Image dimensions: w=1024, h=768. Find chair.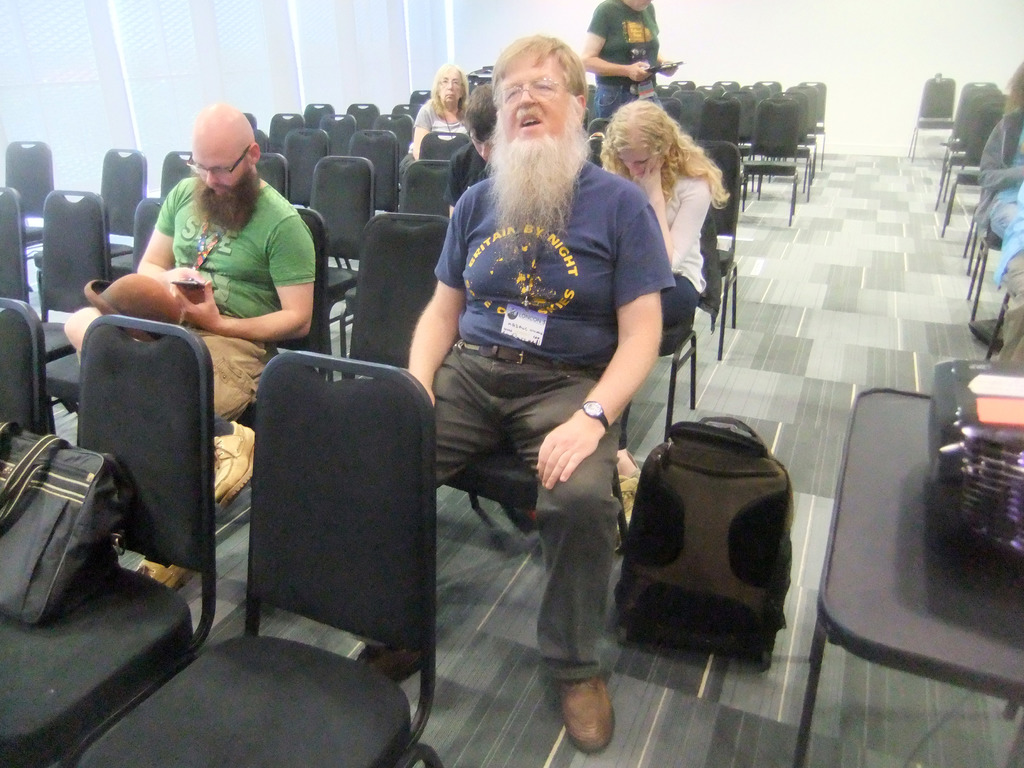
<bbox>637, 322, 701, 441</bbox>.
